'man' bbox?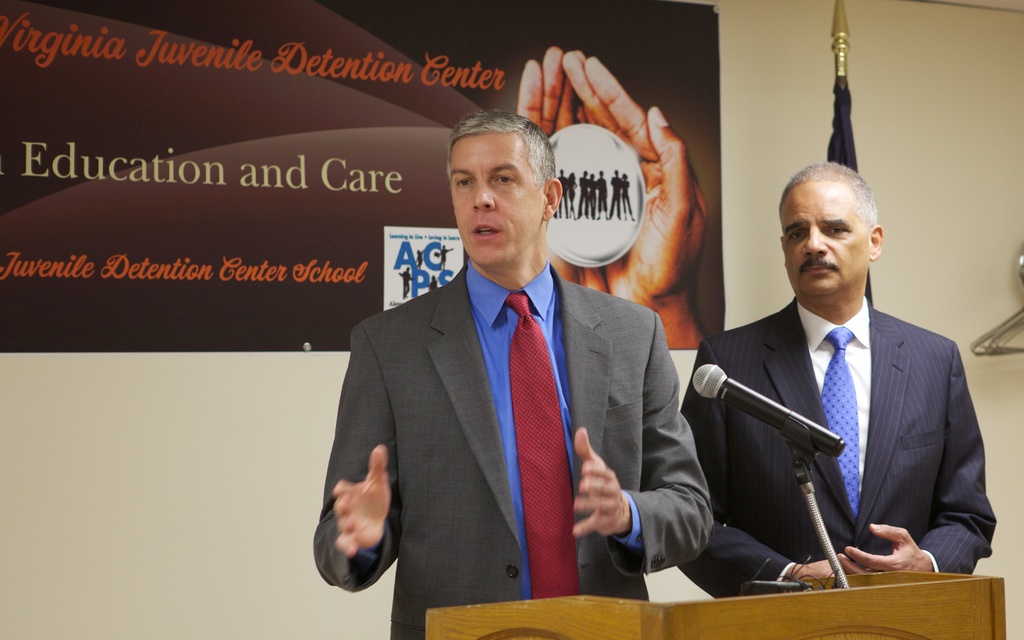
(x1=668, y1=161, x2=1000, y2=600)
